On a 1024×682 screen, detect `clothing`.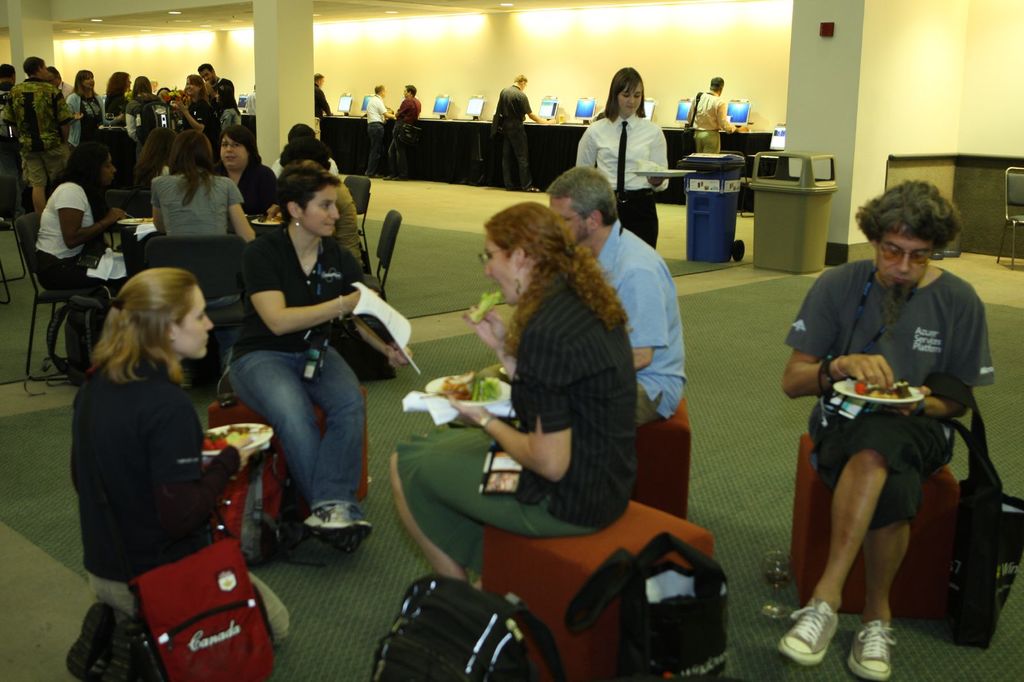
bbox(218, 161, 284, 222).
